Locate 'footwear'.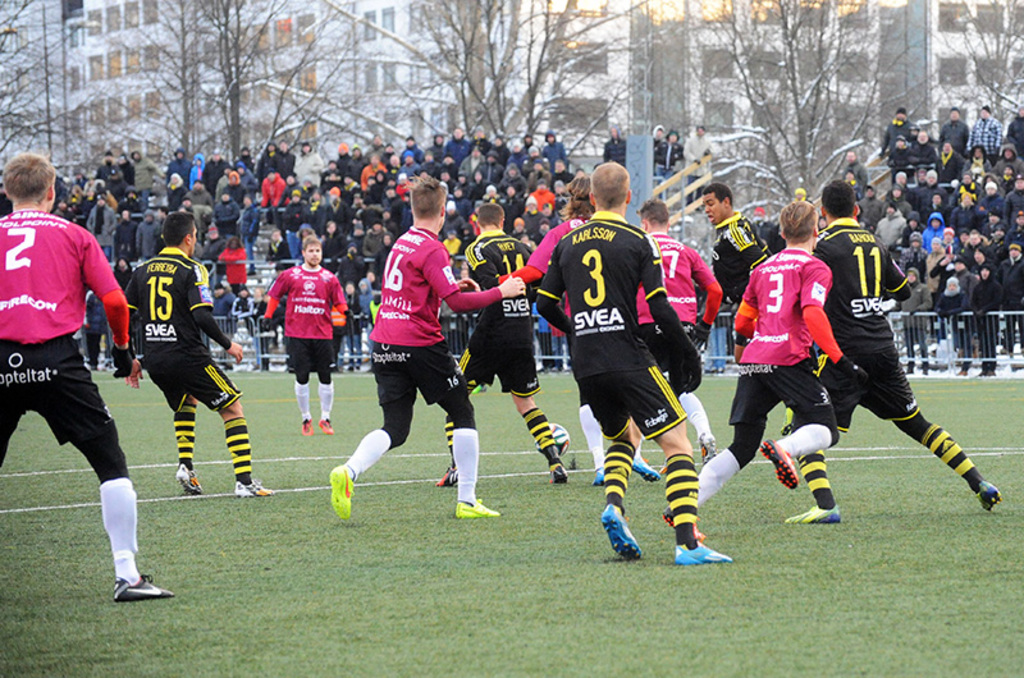
Bounding box: (328, 467, 349, 519).
